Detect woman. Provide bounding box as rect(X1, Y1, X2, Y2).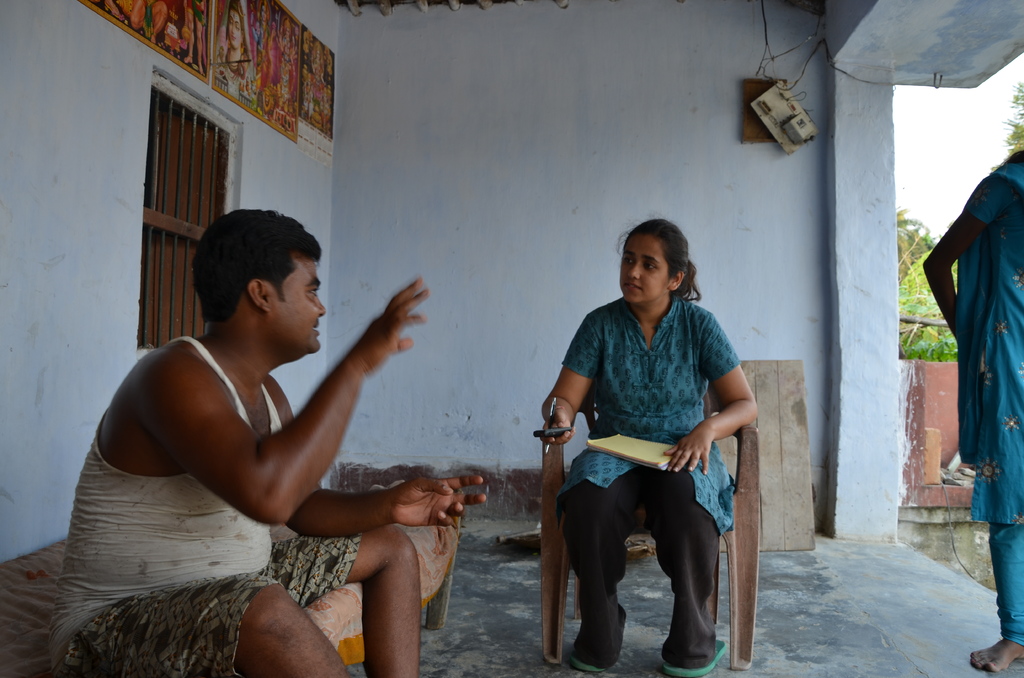
rect(918, 141, 1023, 677).
